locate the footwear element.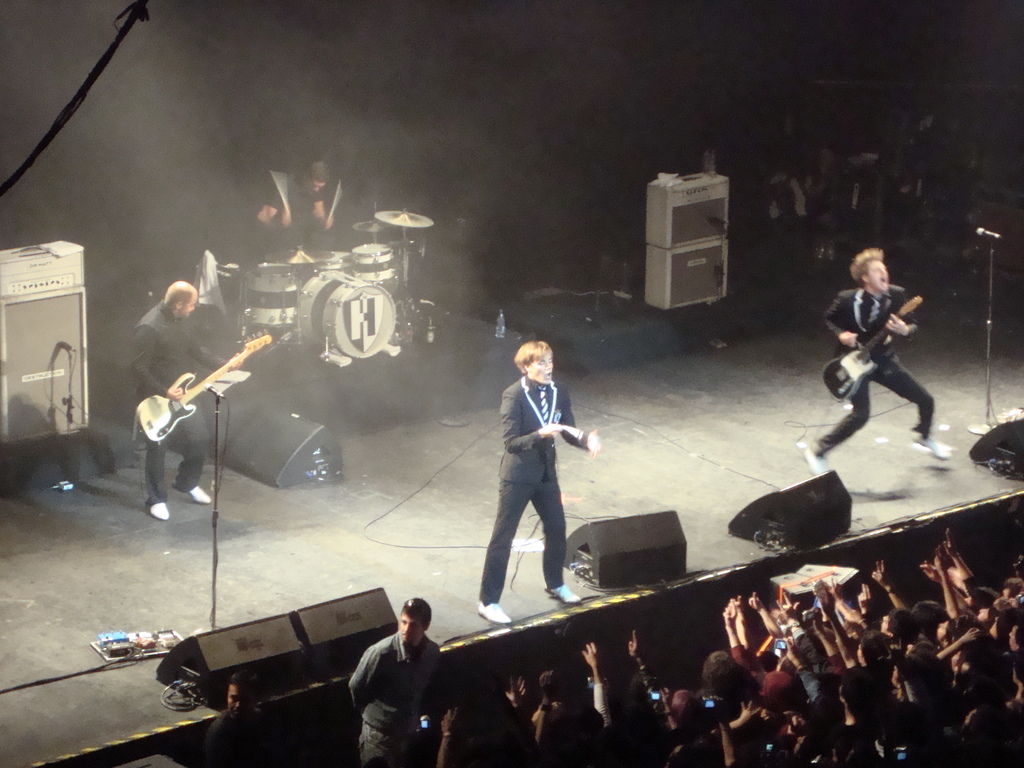
Element bbox: bbox=(481, 598, 511, 625).
